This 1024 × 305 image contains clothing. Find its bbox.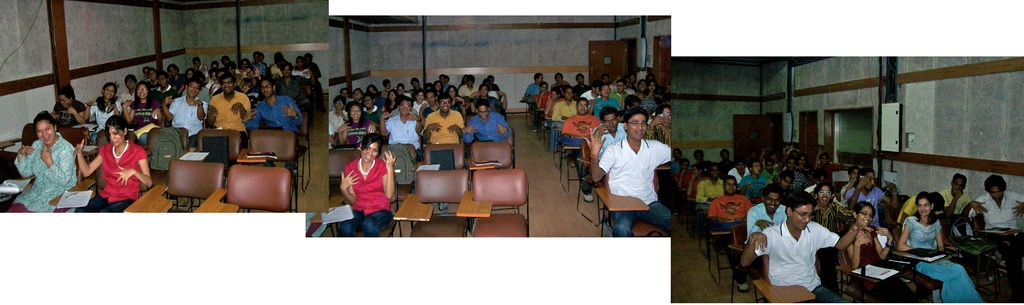
{"left": 738, "top": 175, "right": 767, "bottom": 201}.
